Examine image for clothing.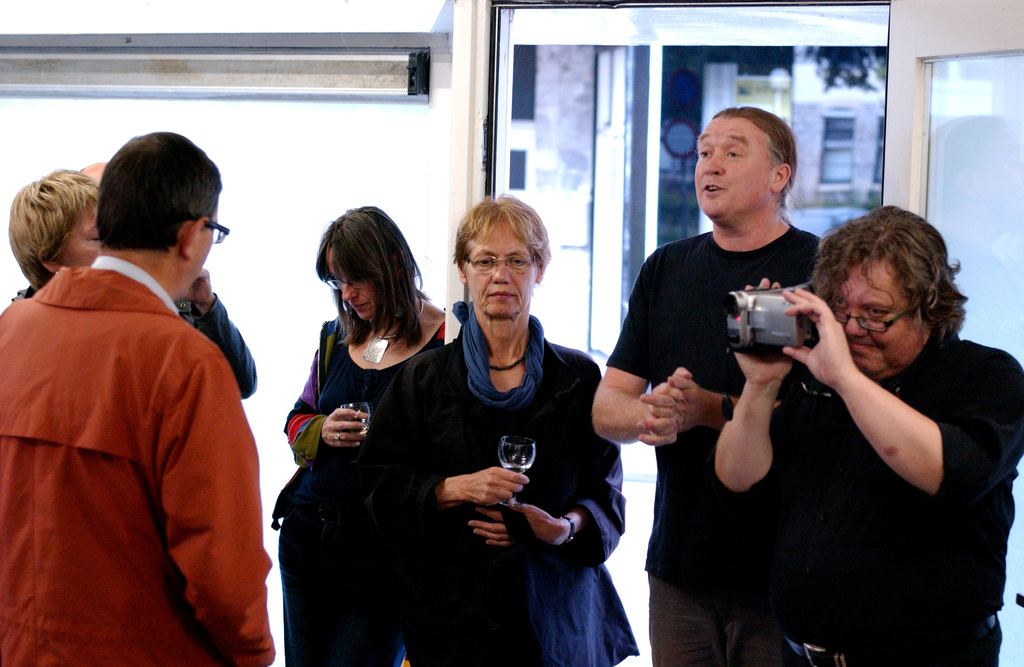
Examination result: <box>751,326,1023,666</box>.
